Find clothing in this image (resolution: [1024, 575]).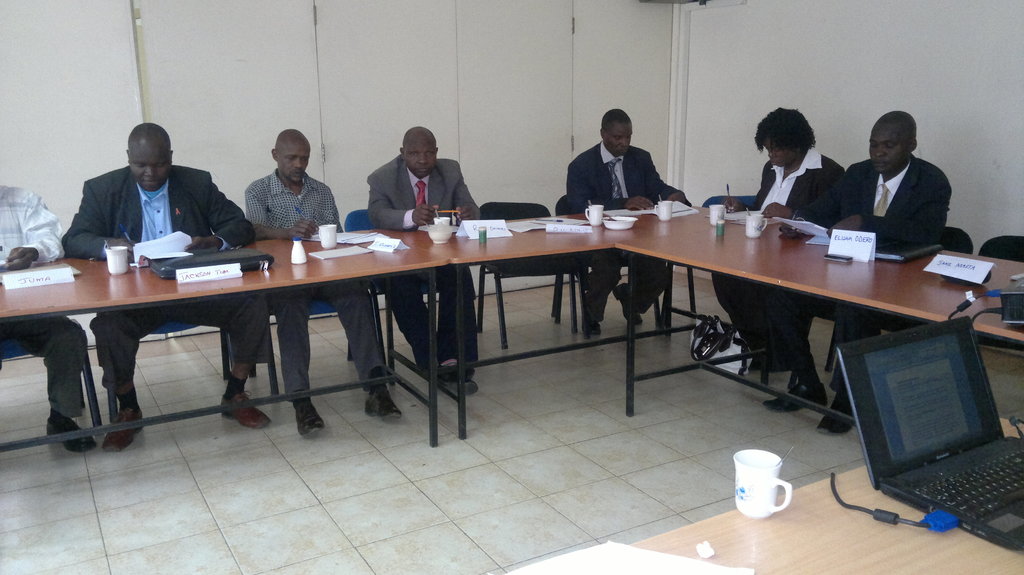
box=[0, 185, 83, 415].
